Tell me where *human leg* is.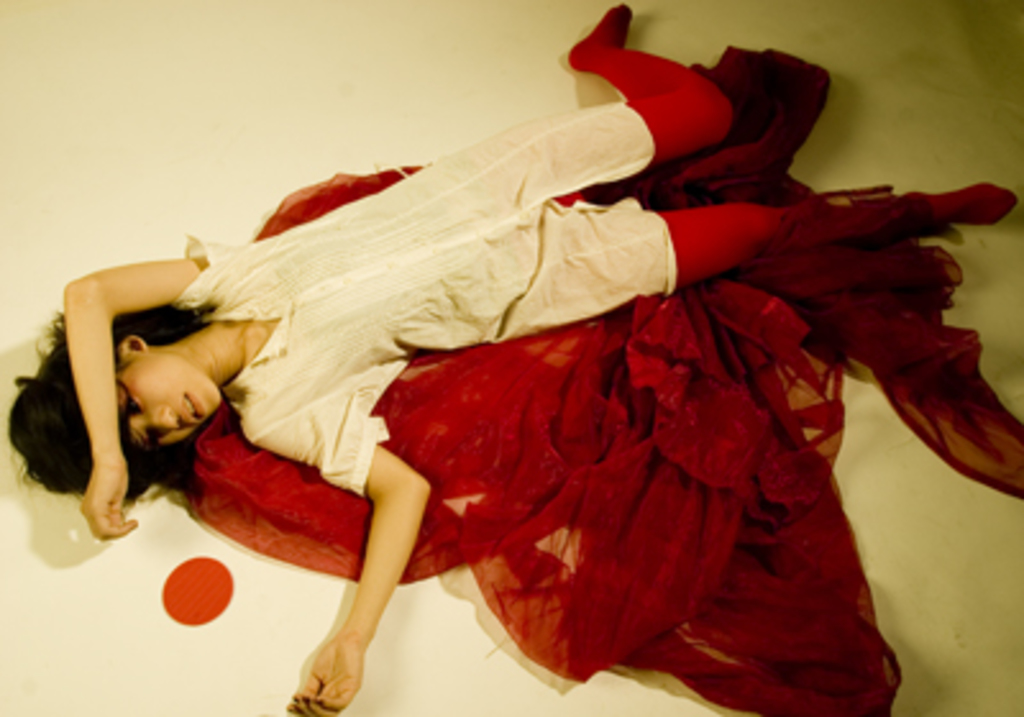
*human leg* is at x1=637, y1=179, x2=1011, y2=294.
